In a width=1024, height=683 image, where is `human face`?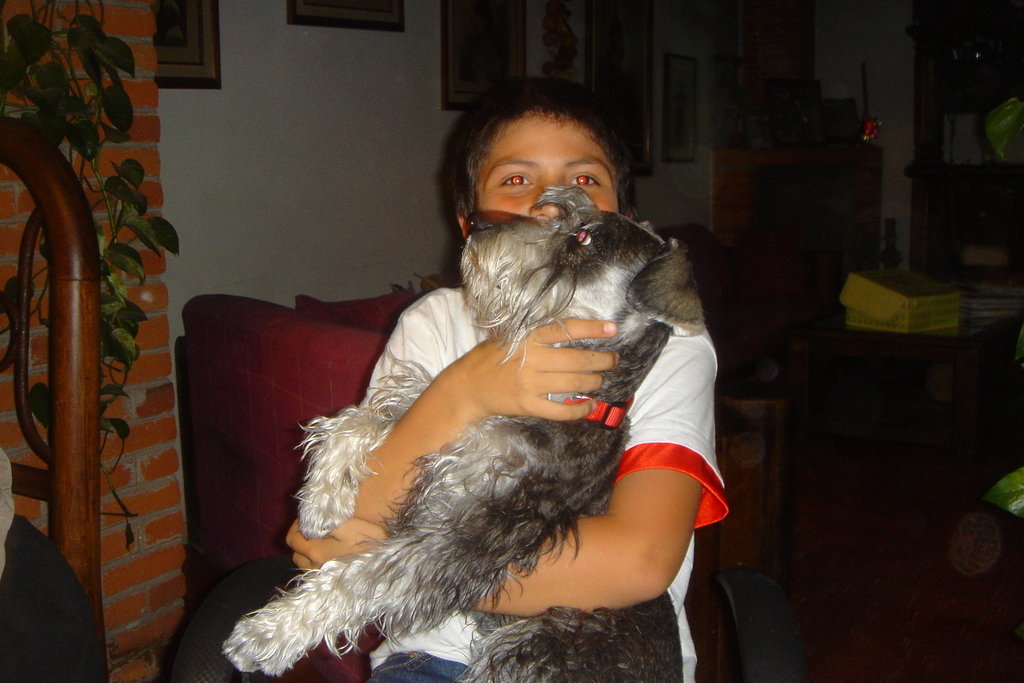
[x1=472, y1=110, x2=619, y2=220].
